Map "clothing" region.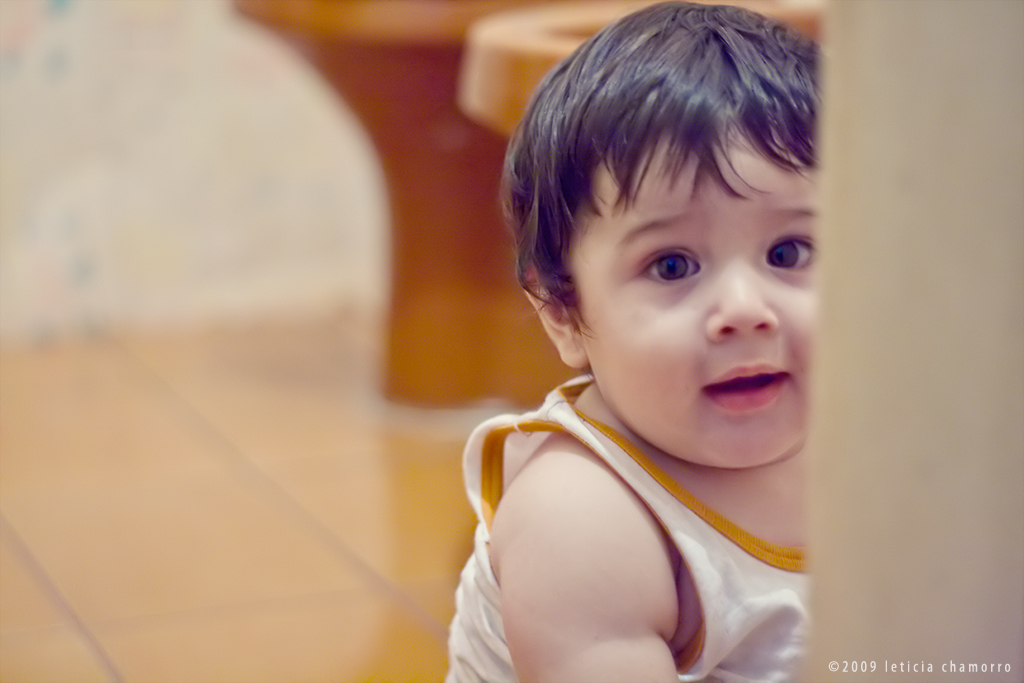
Mapped to l=439, t=305, r=829, b=679.
